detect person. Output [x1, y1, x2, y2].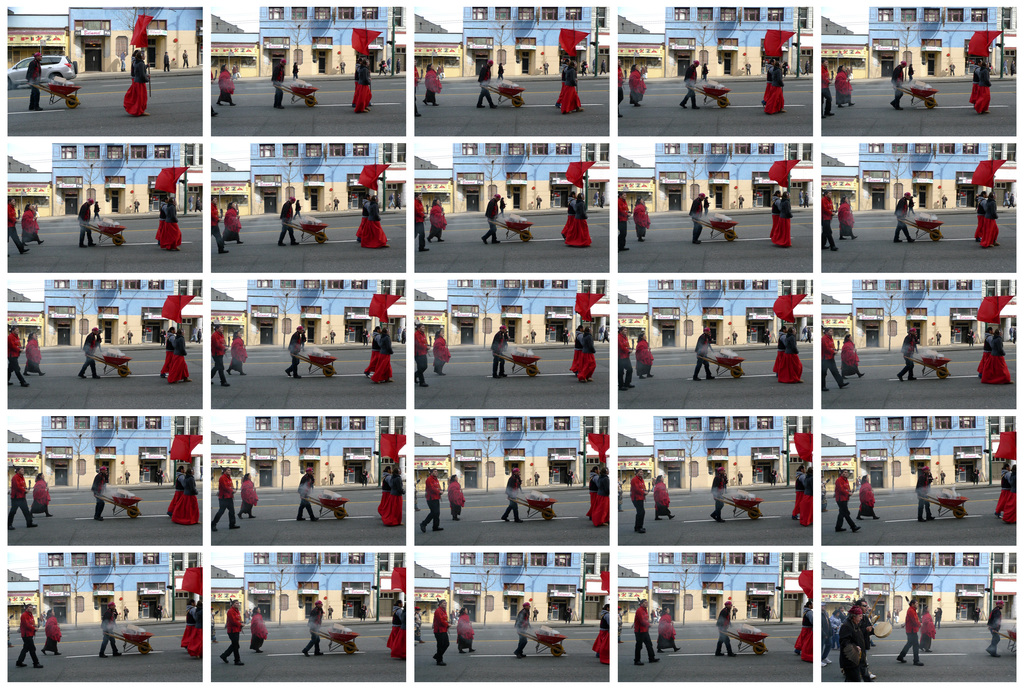
[205, 189, 223, 250].
